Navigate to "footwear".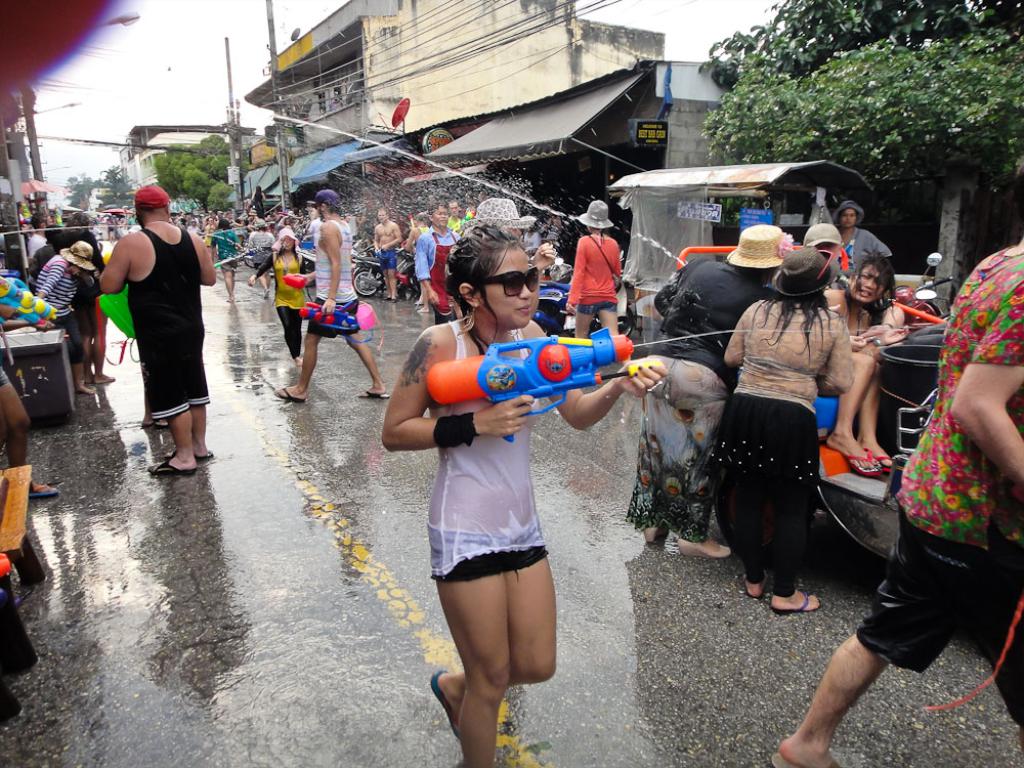
Navigation target: (264,290,273,299).
